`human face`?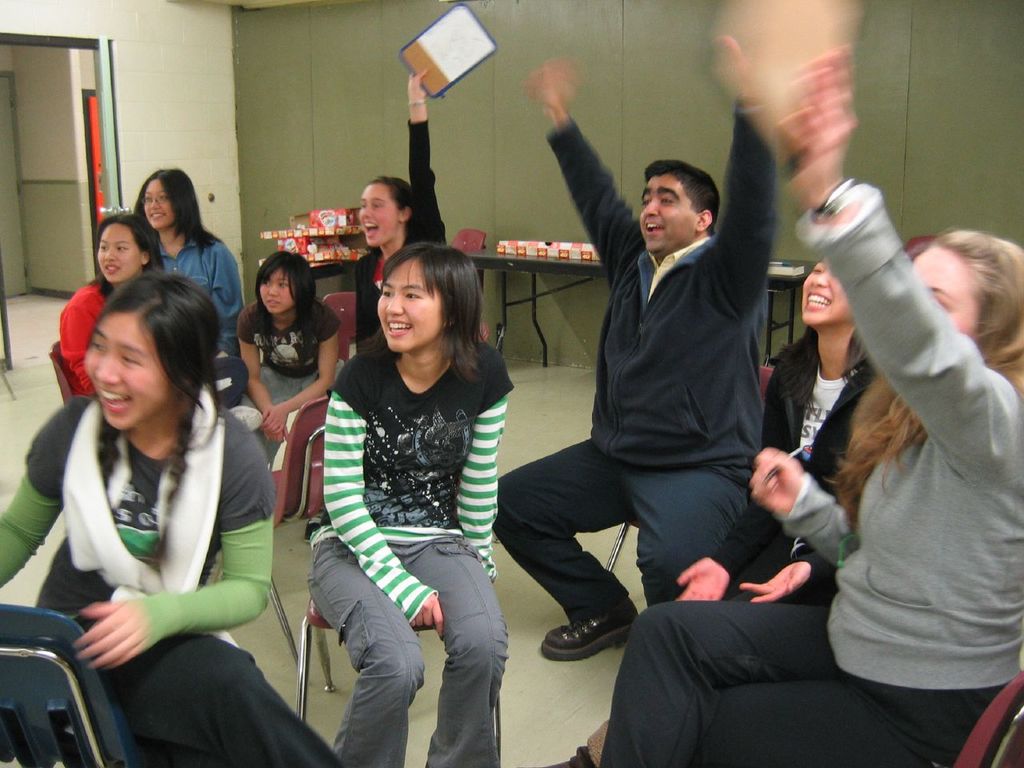
detection(375, 266, 441, 351)
